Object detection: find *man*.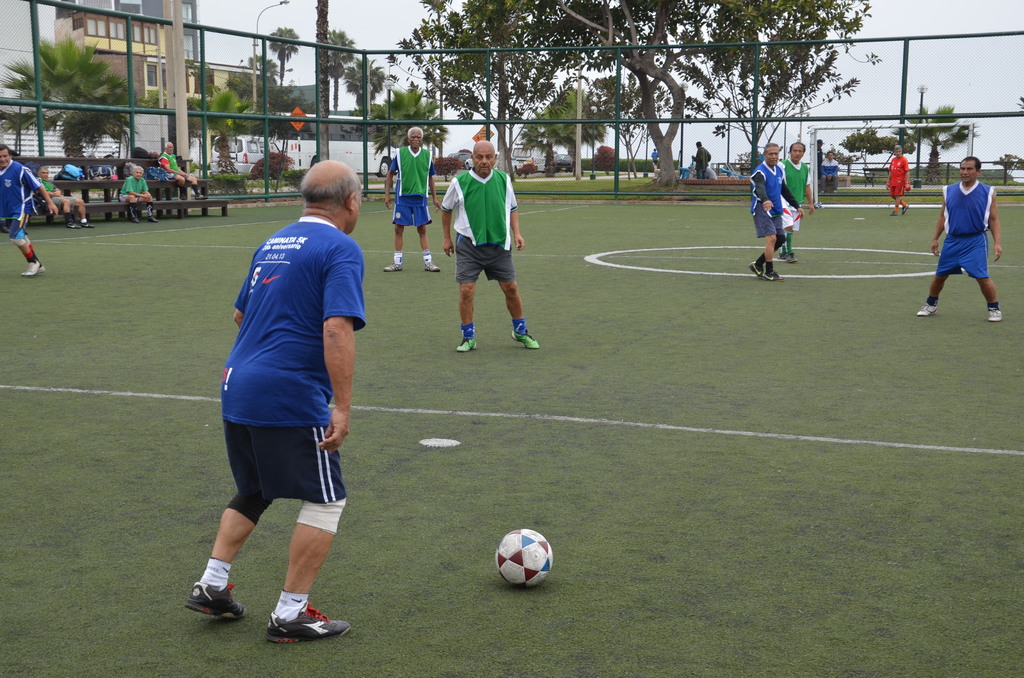
l=821, t=149, r=838, b=197.
